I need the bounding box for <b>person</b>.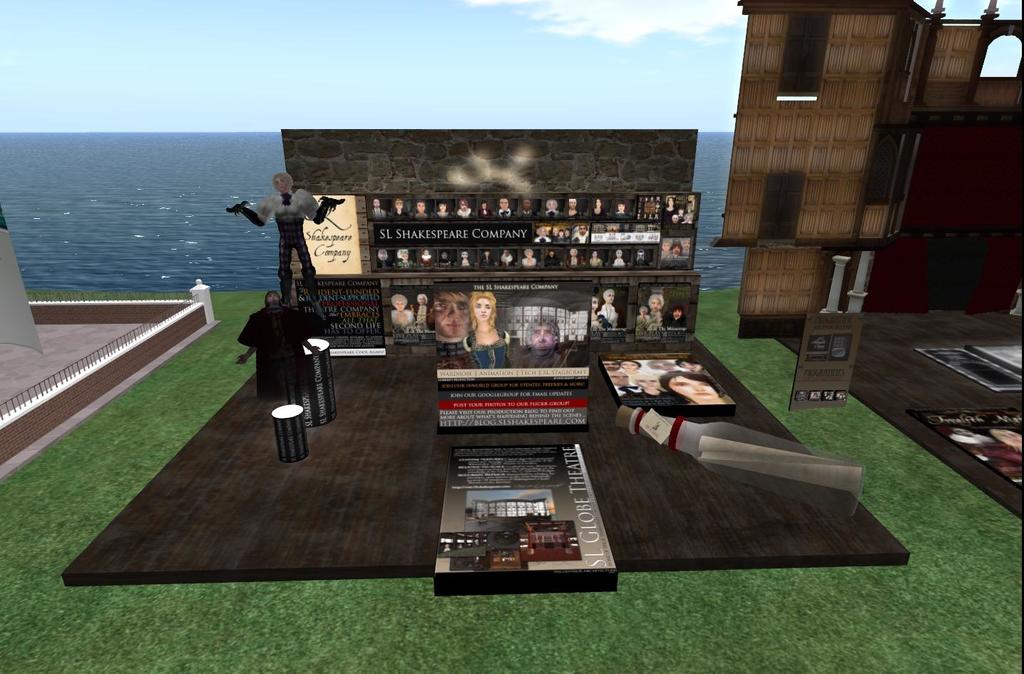
Here it is: left=459, top=199, right=472, bottom=218.
